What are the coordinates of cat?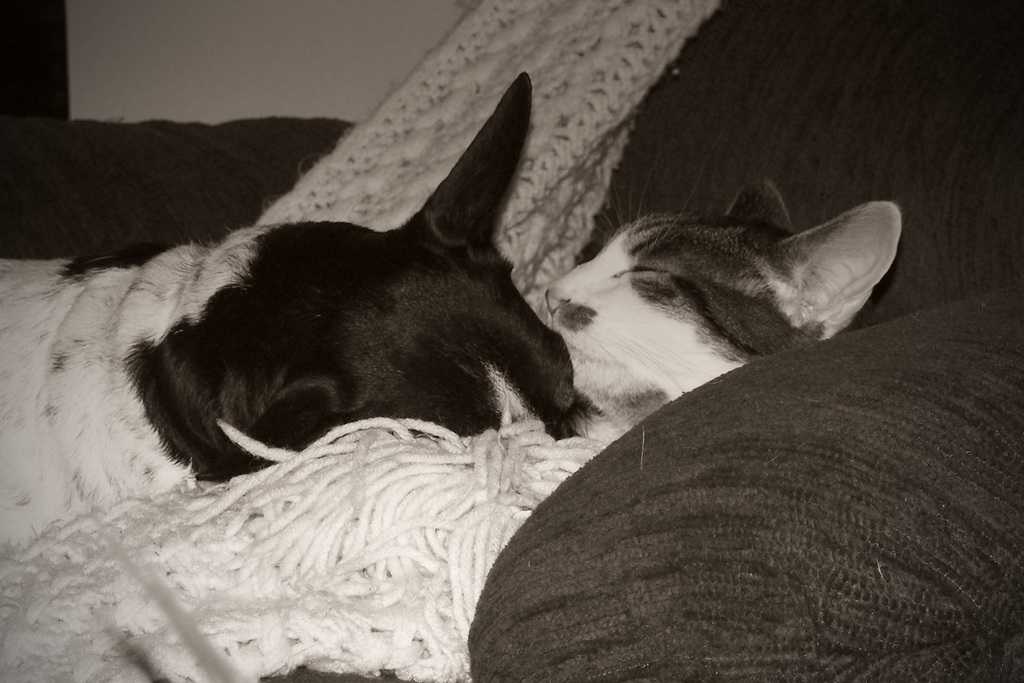
<region>524, 138, 911, 442</region>.
